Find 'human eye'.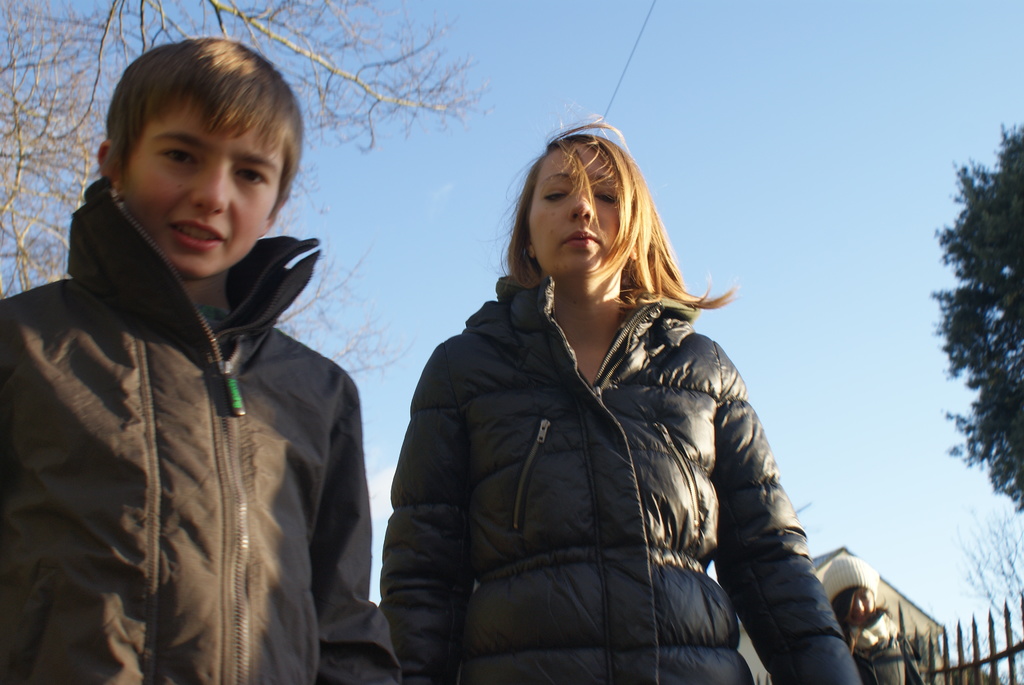
rect(152, 136, 203, 174).
